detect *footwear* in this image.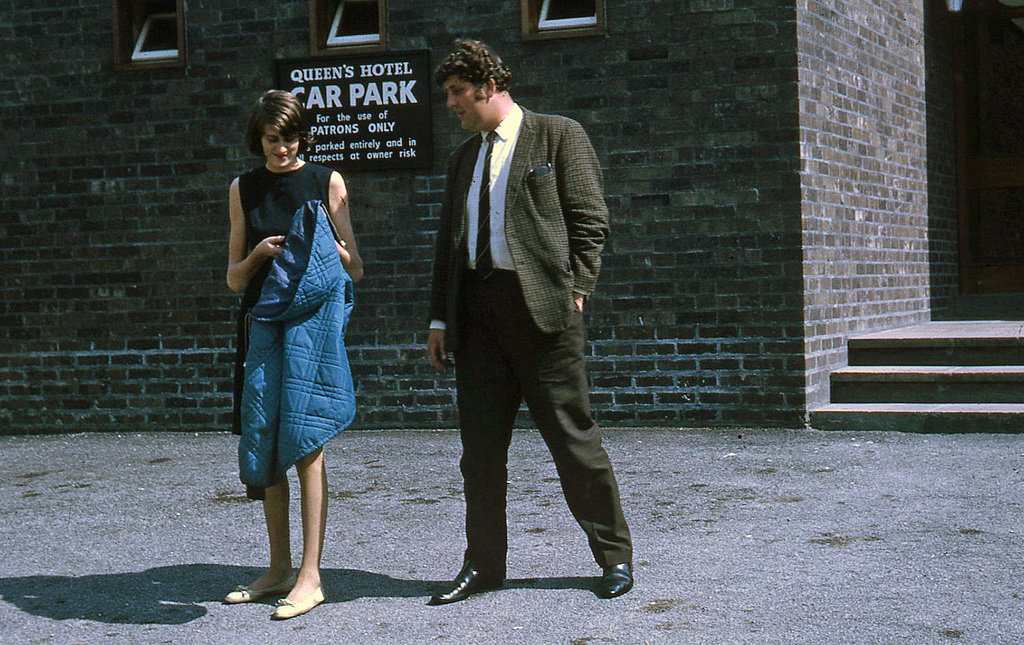
Detection: crop(601, 564, 632, 600).
